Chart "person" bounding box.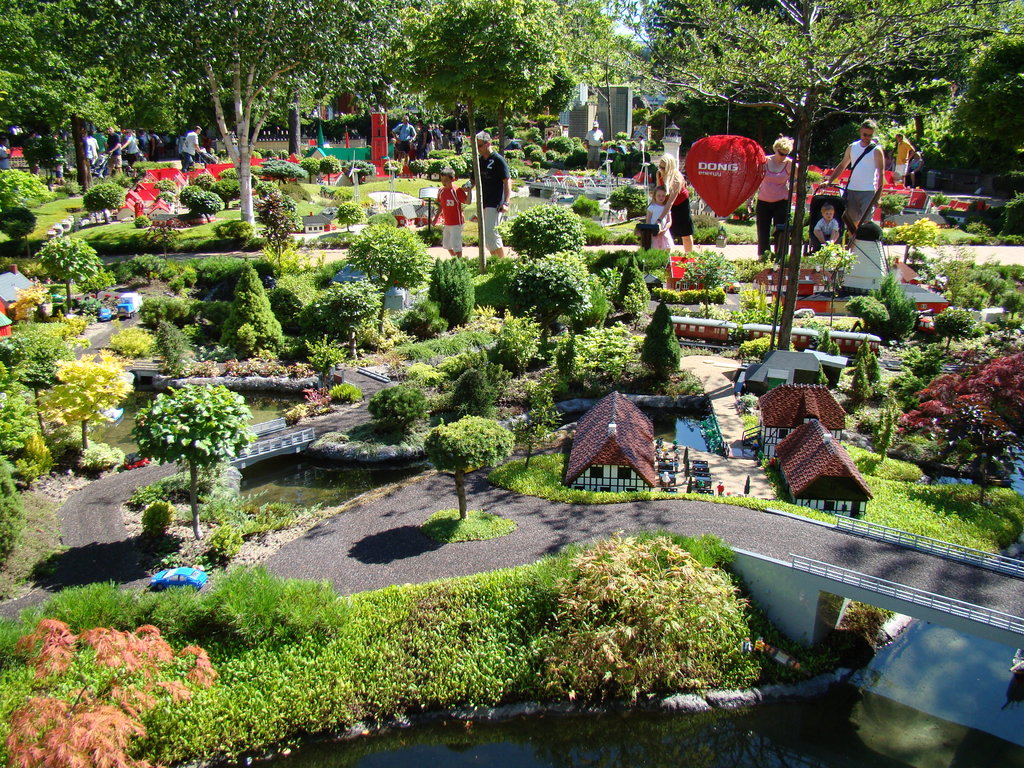
Charted: bbox(627, 141, 634, 150).
